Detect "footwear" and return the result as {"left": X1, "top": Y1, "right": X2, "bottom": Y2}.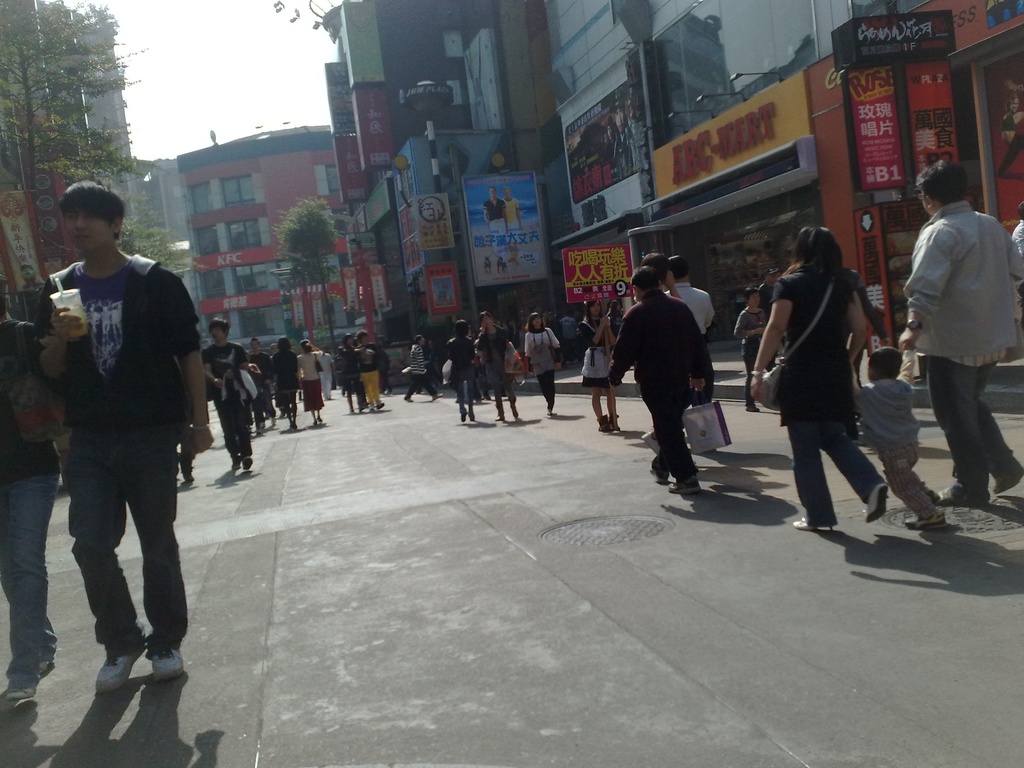
{"left": 235, "top": 460, "right": 239, "bottom": 468}.
